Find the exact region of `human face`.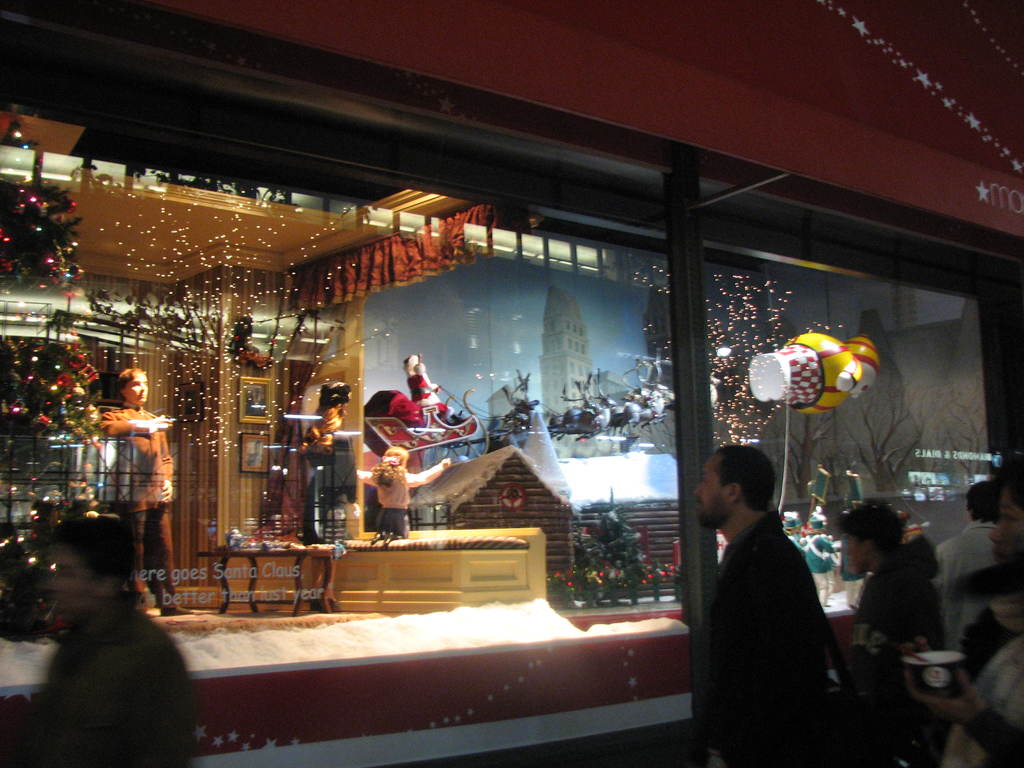
Exact region: box(692, 451, 732, 529).
